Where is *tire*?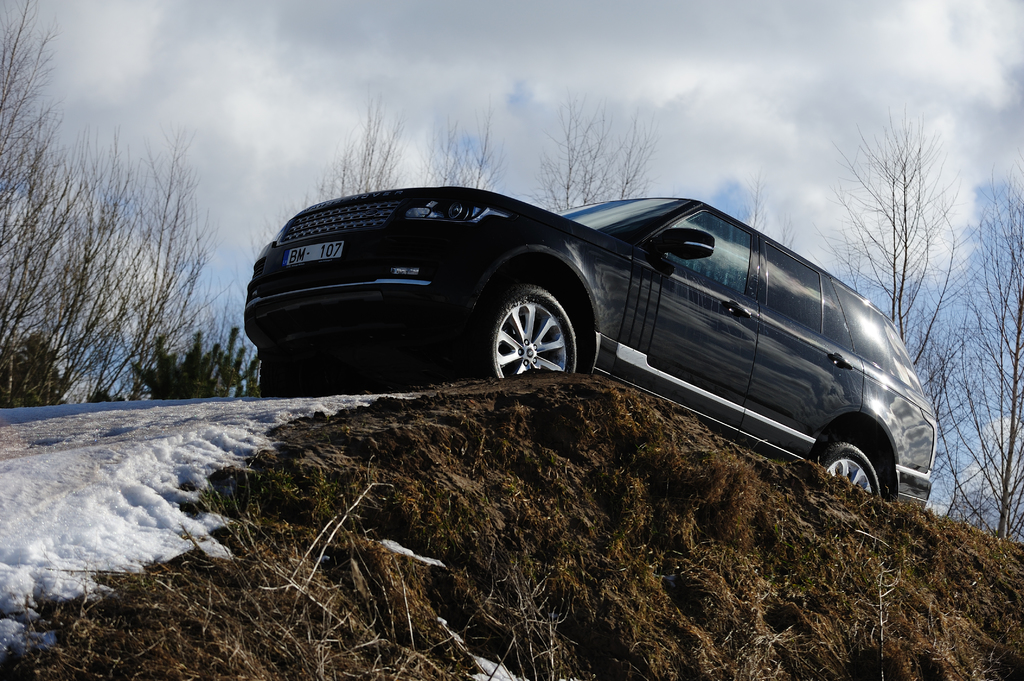
[left=478, top=285, right=579, bottom=387].
